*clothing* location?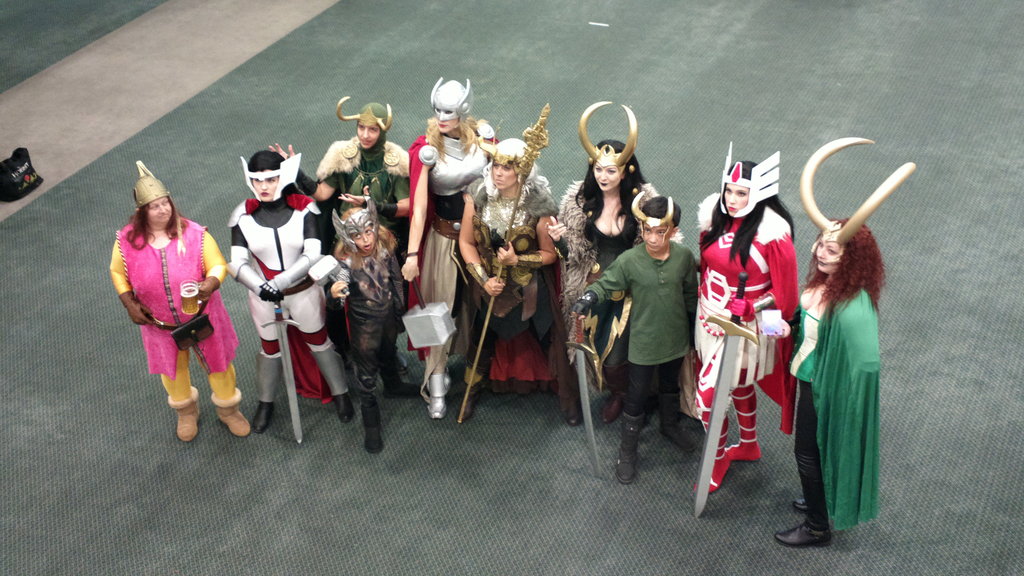
[x1=344, y1=228, x2=410, y2=438]
